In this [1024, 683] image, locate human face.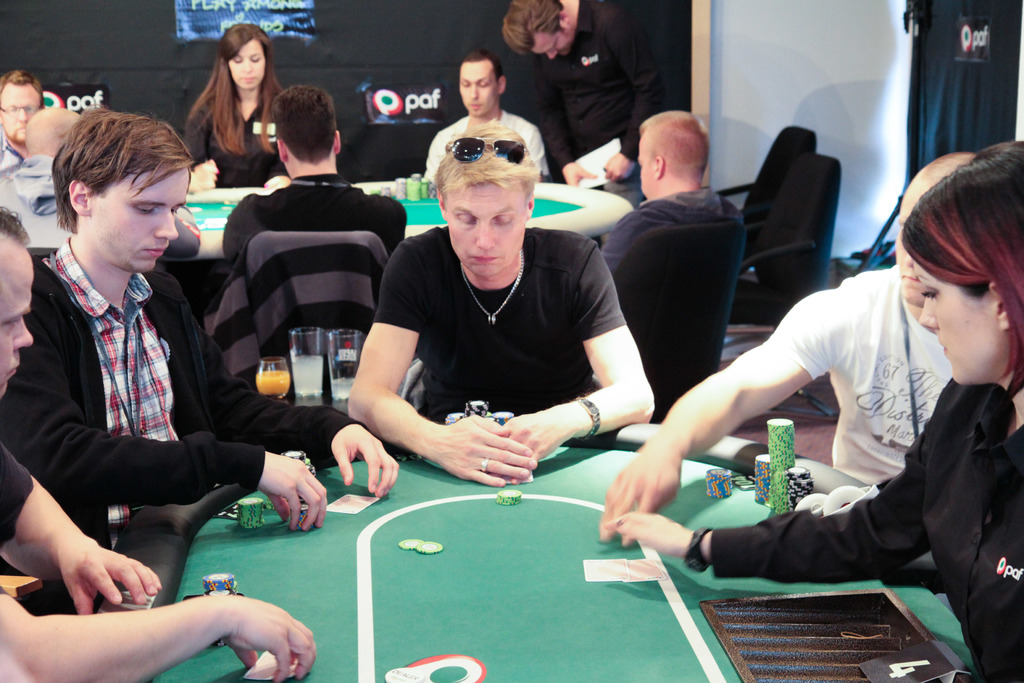
Bounding box: crop(446, 185, 529, 274).
